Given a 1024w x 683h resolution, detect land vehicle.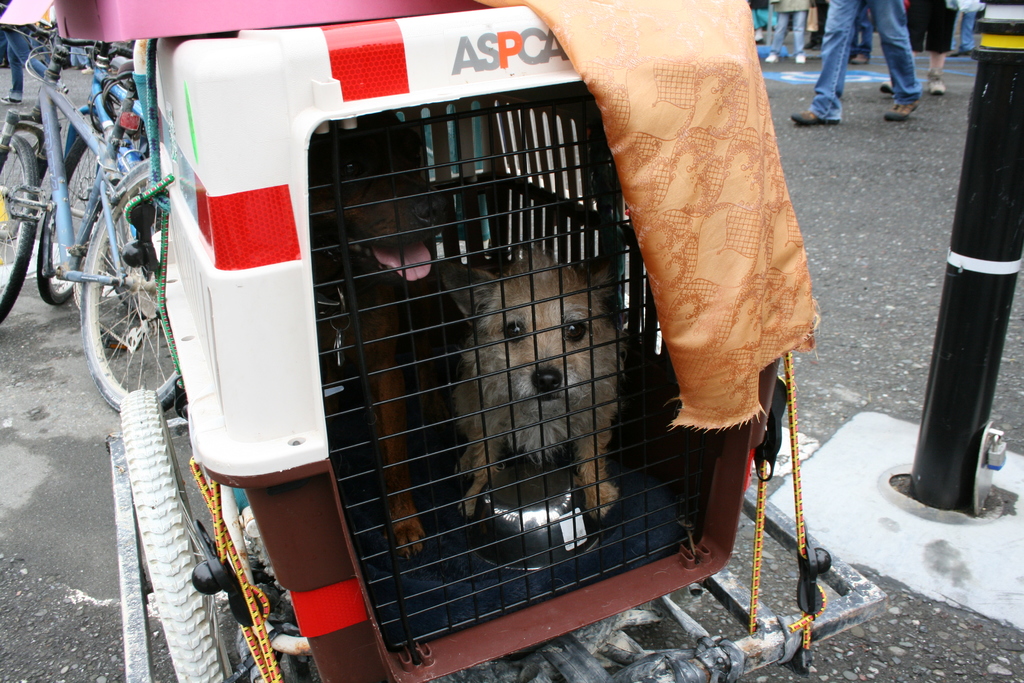
[122, 3, 884, 682].
